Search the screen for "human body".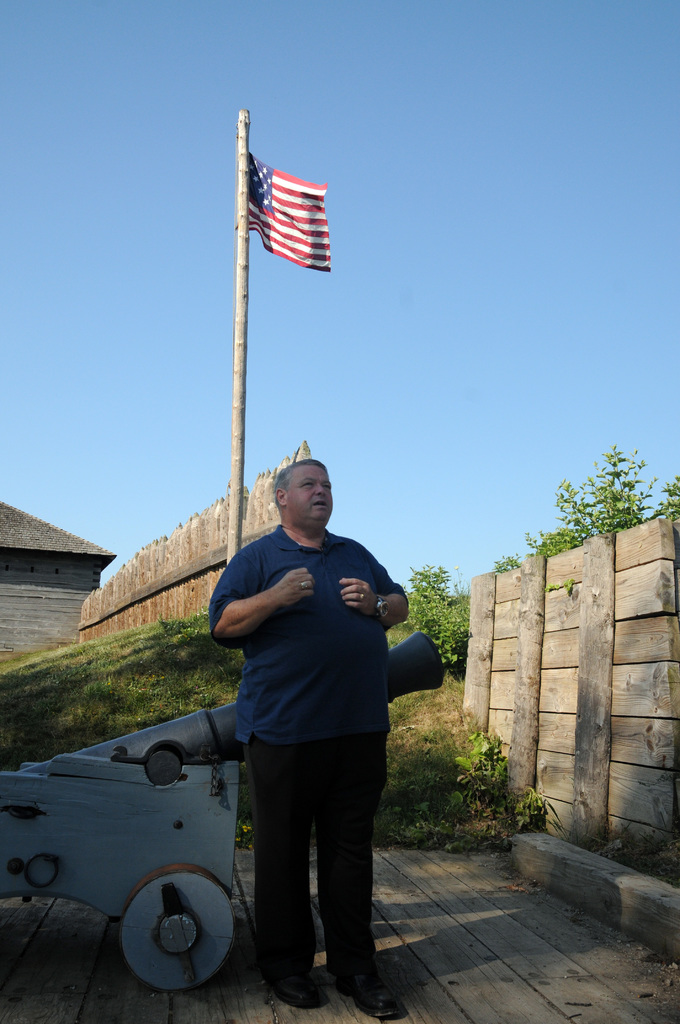
Found at bbox(185, 474, 423, 995).
